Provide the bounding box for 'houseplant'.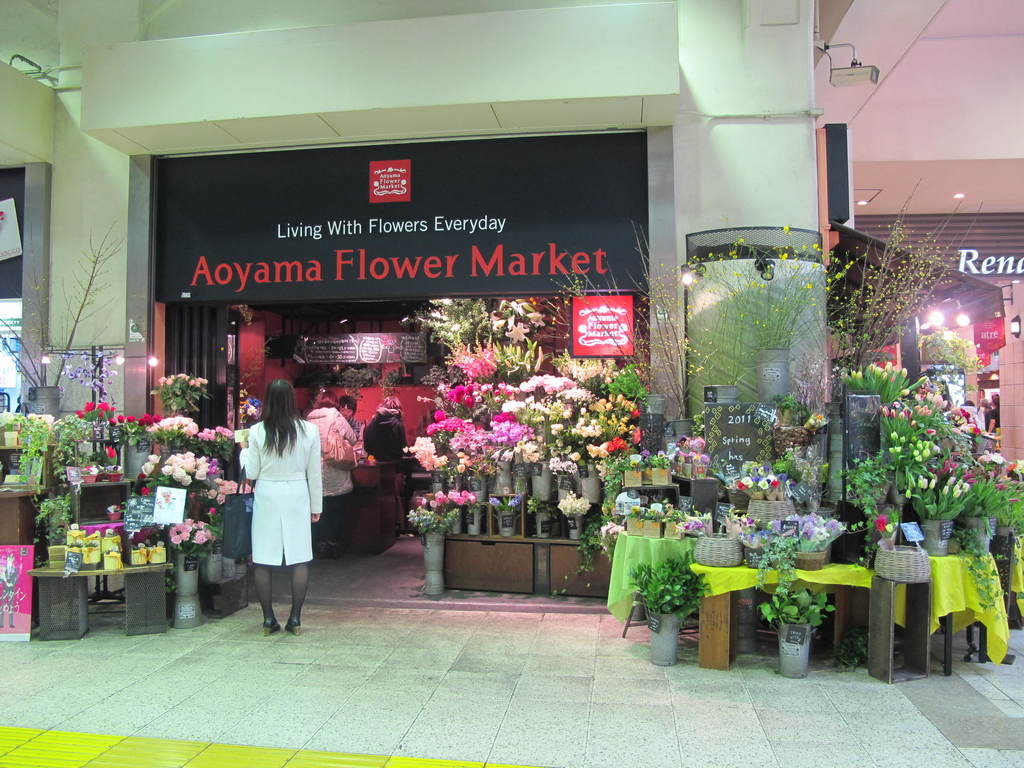
box=[1005, 458, 1023, 481].
